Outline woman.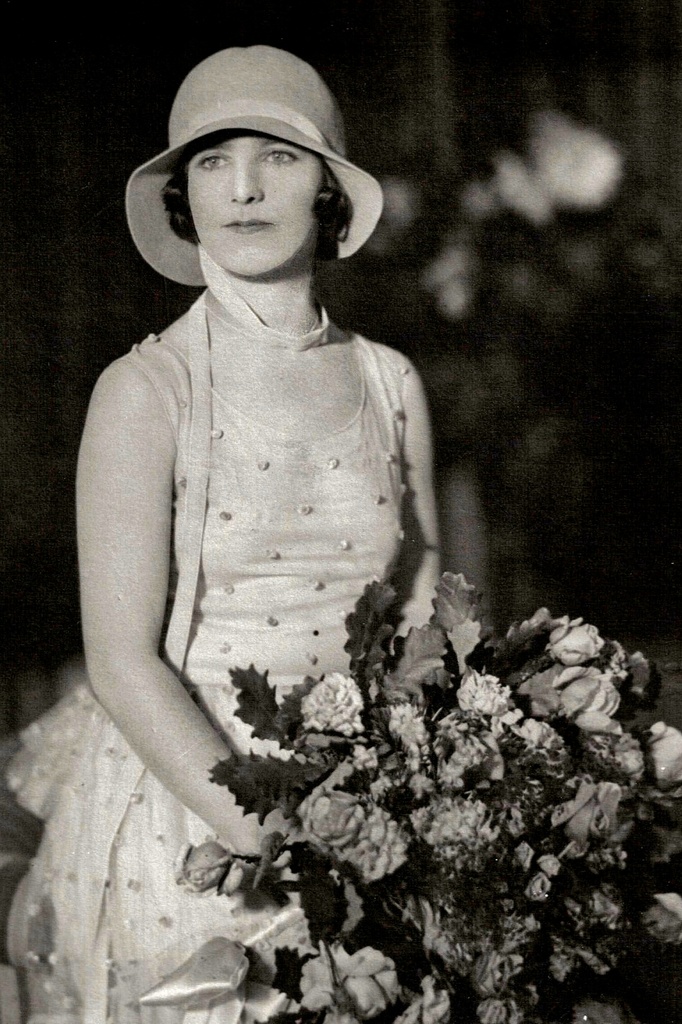
Outline: <bbox>45, 4, 489, 976</bbox>.
